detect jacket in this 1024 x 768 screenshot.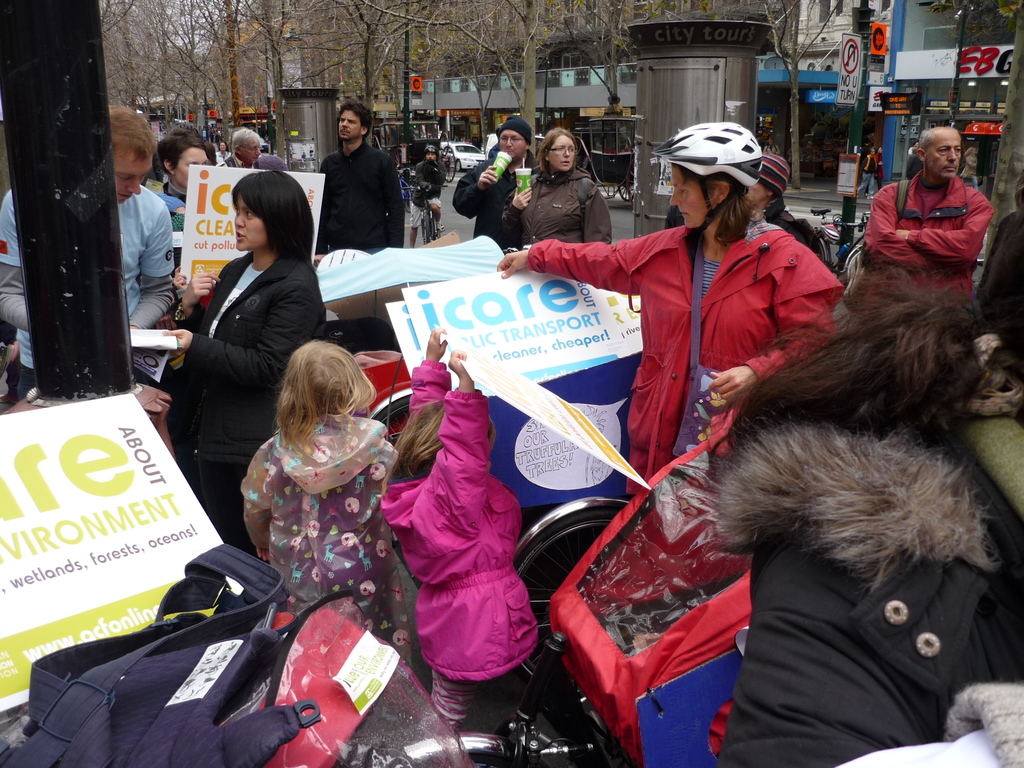
Detection: (x1=520, y1=172, x2=612, y2=249).
